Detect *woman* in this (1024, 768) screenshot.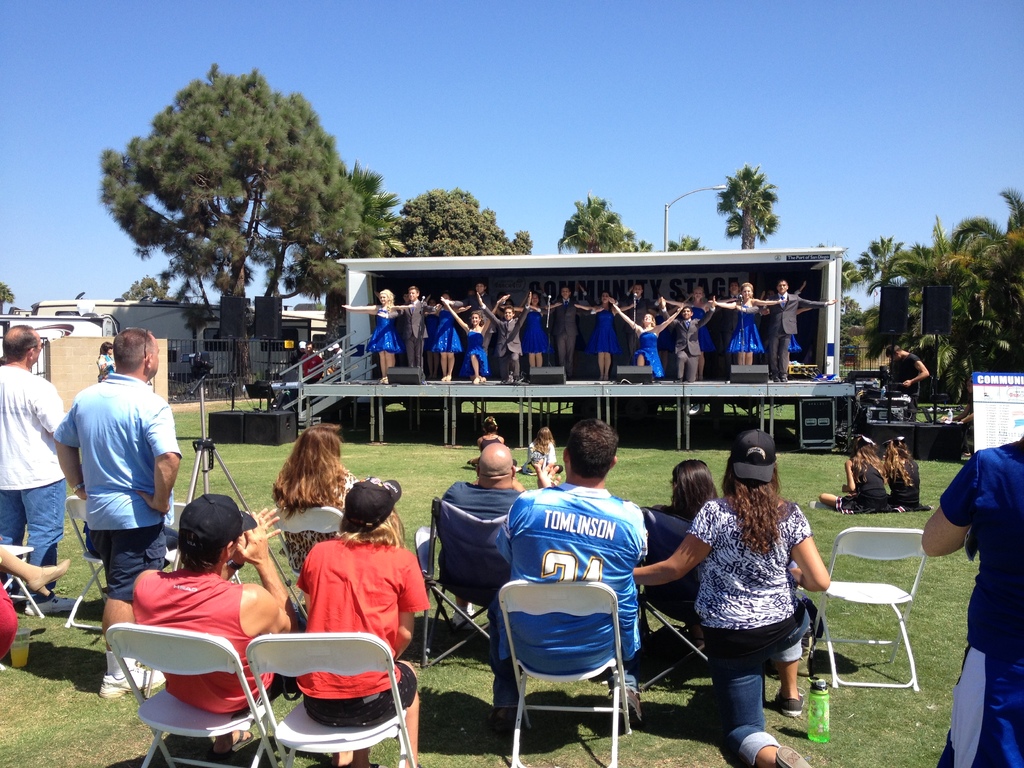
Detection: x1=627 y1=435 x2=831 y2=767.
